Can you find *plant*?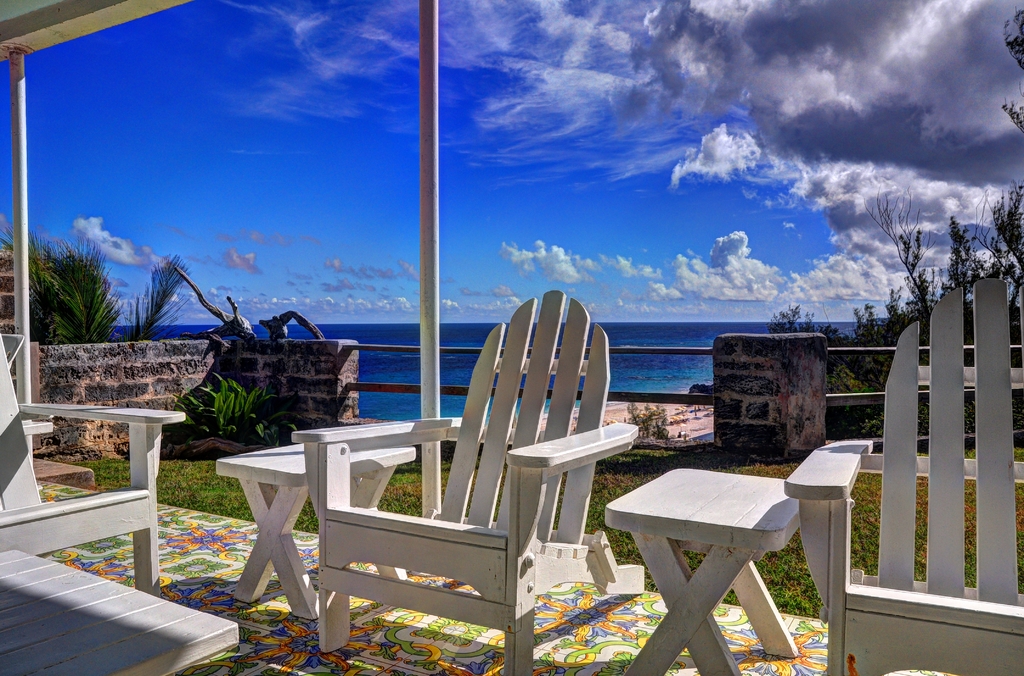
Yes, bounding box: locate(628, 396, 668, 441).
